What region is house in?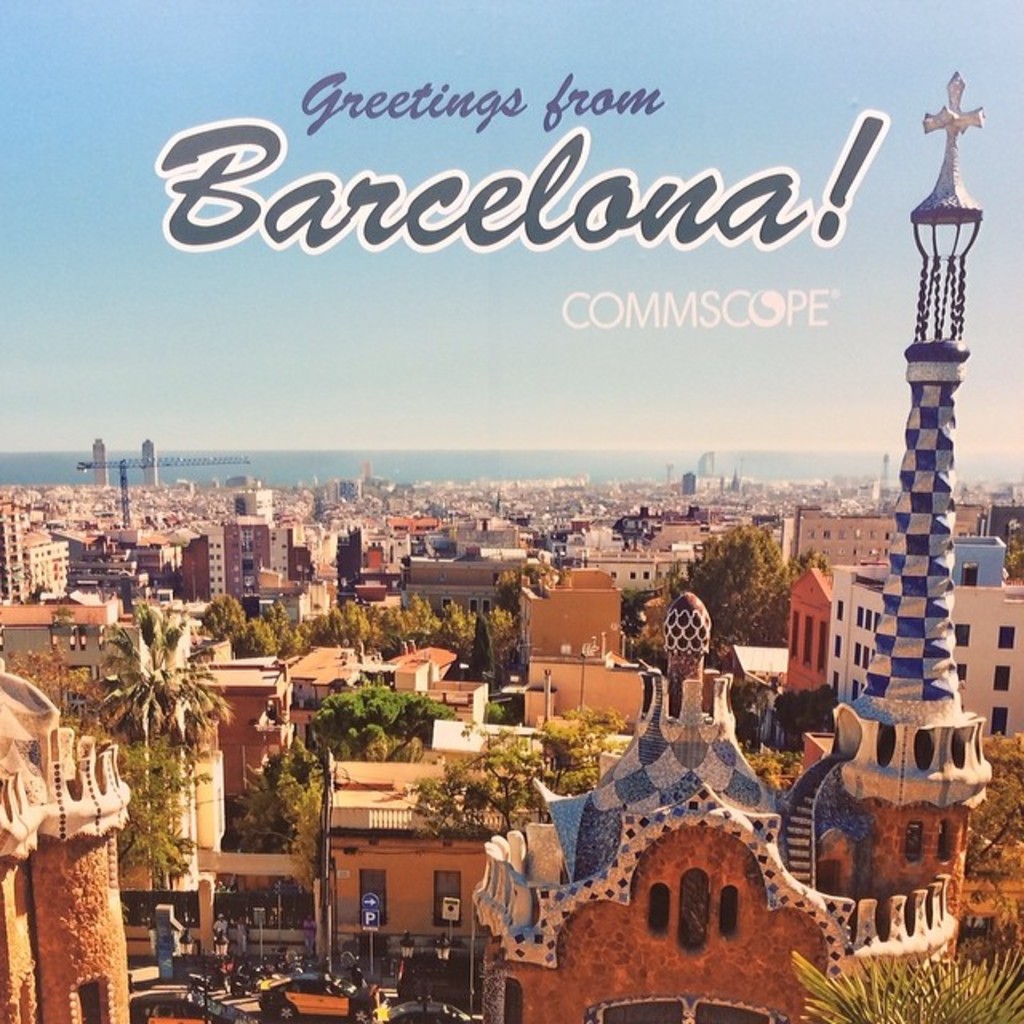
389, 507, 443, 528.
